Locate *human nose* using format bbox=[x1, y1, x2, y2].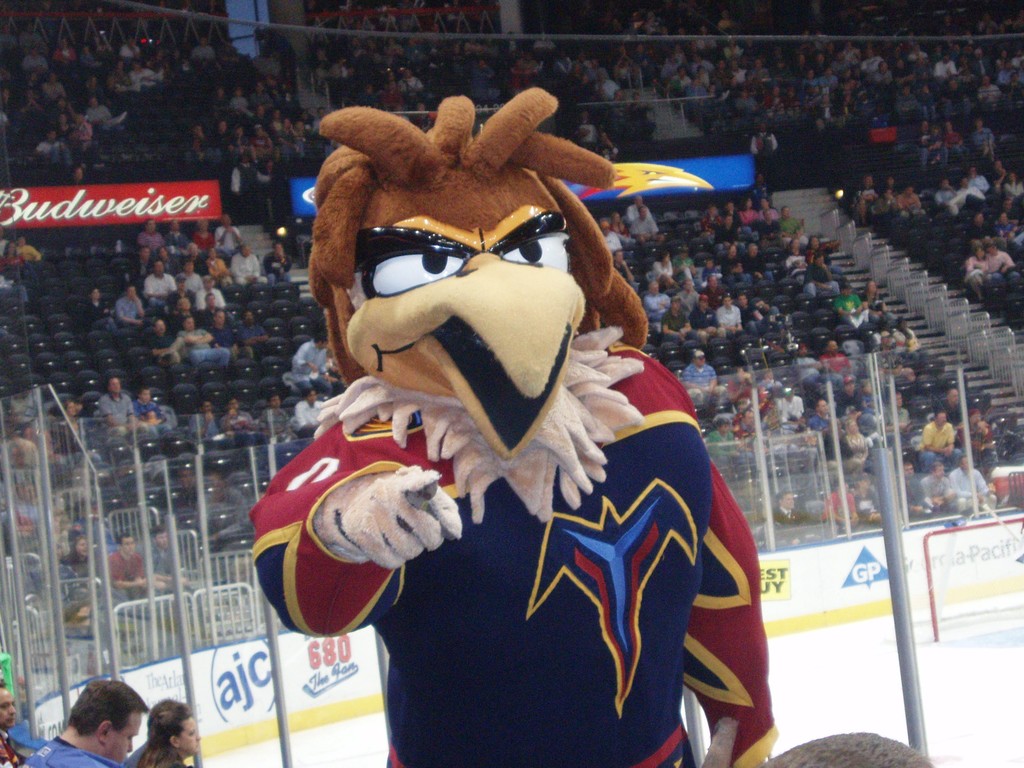
bbox=[8, 707, 15, 716].
